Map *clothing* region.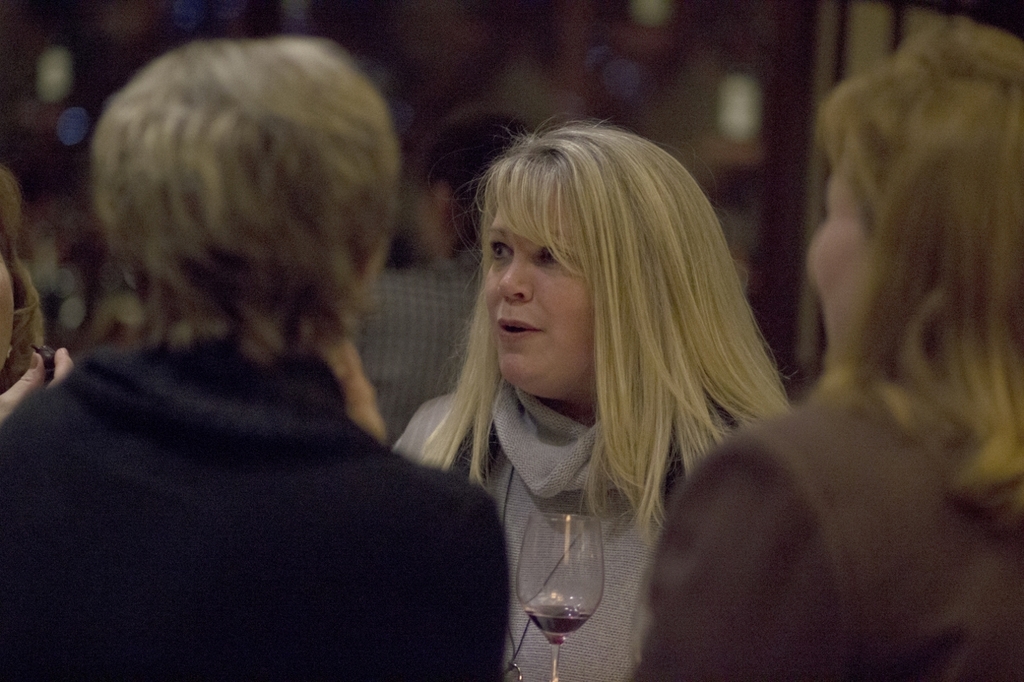
Mapped to bbox=(391, 379, 683, 681).
